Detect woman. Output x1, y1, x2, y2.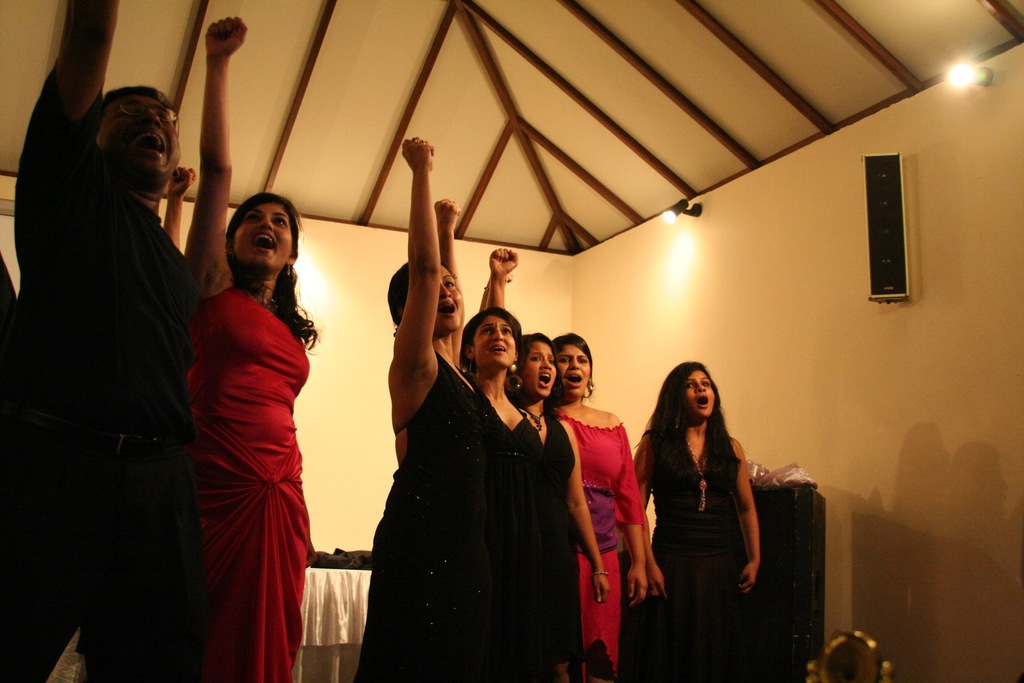
550, 330, 653, 682.
